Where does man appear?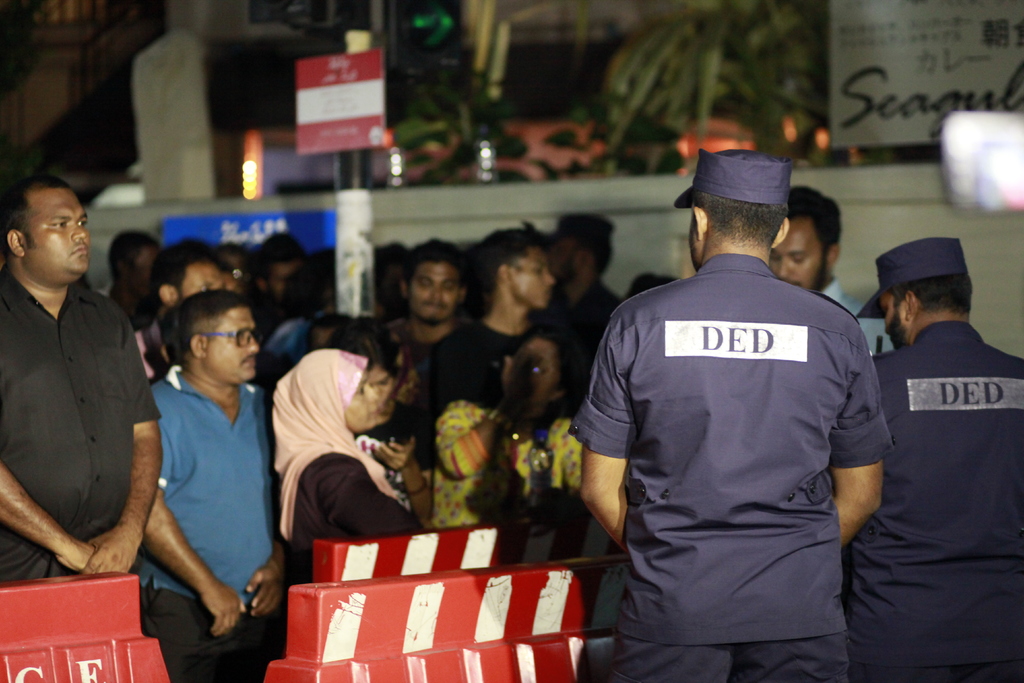
Appears at 104/227/177/352.
